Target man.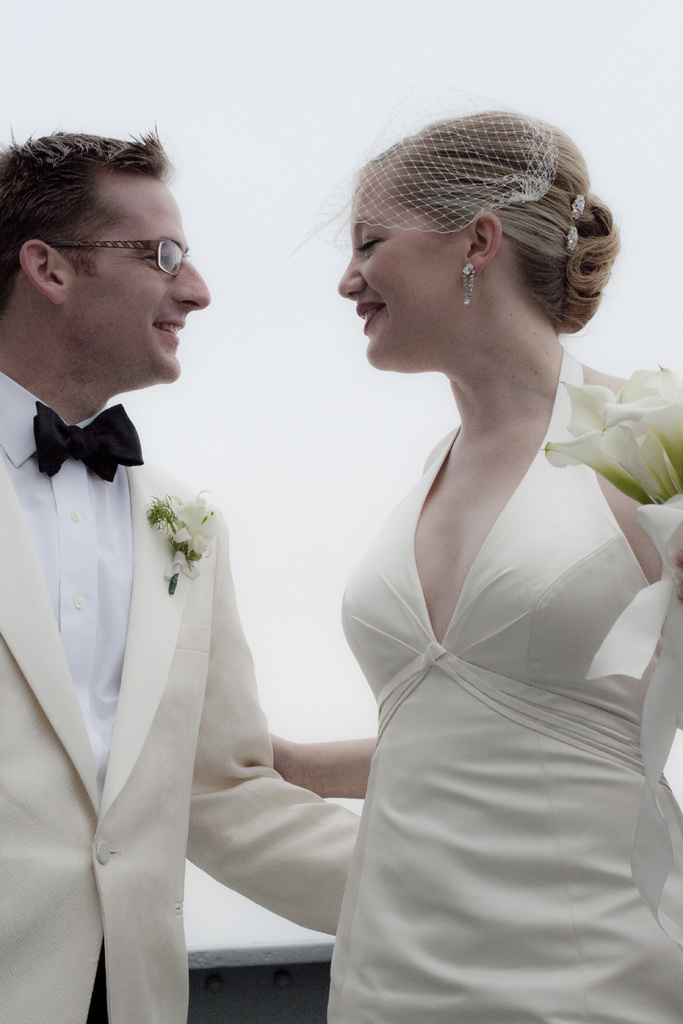
Target region: [x1=0, y1=131, x2=368, y2=1023].
